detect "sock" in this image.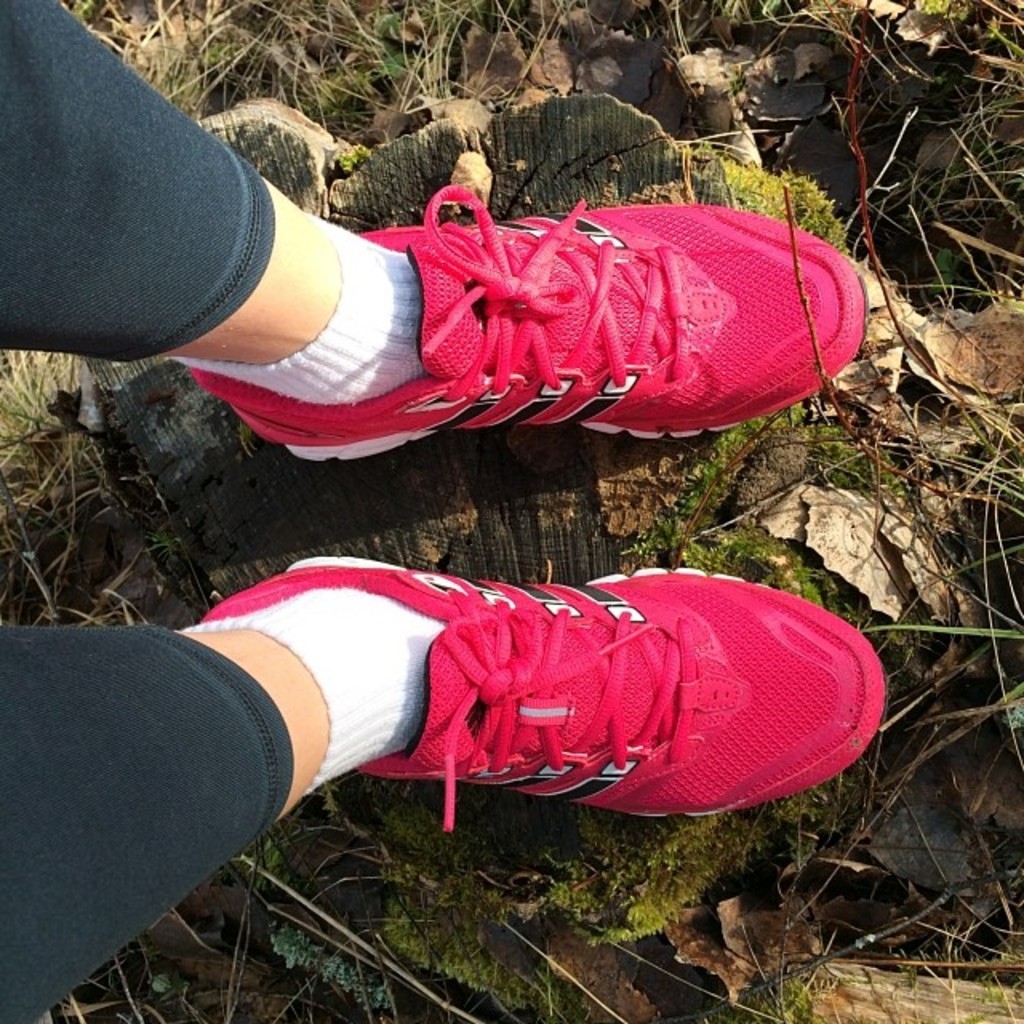
Detection: box(171, 582, 442, 806).
